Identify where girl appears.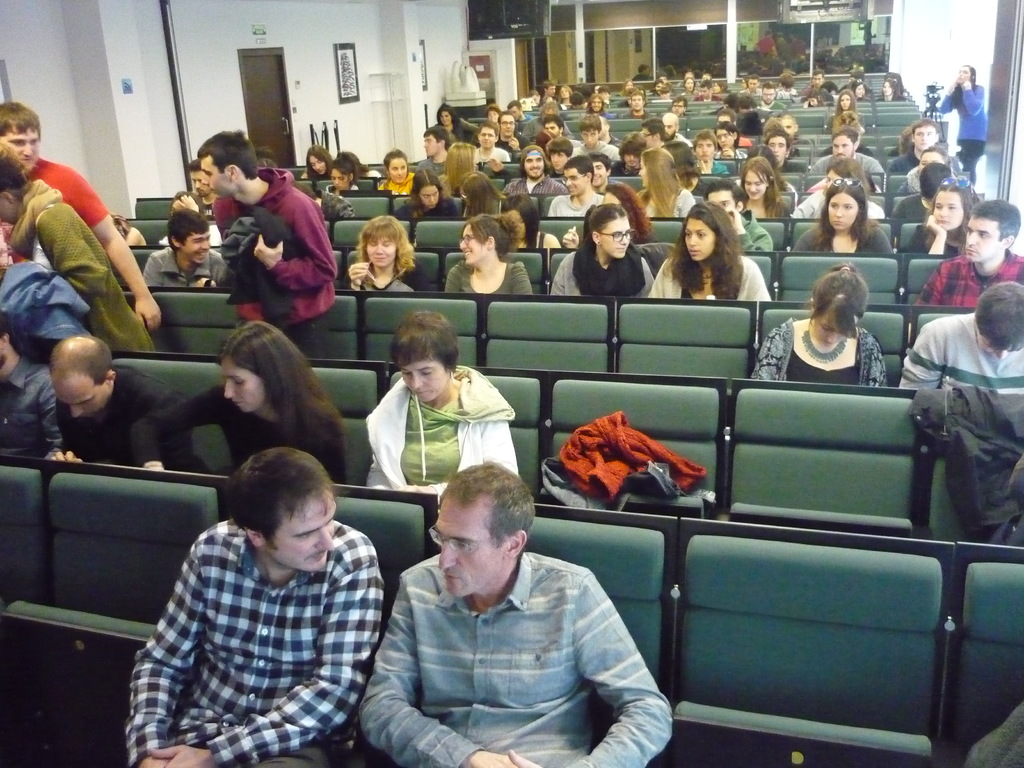
Appears at bbox=[660, 84, 672, 100].
